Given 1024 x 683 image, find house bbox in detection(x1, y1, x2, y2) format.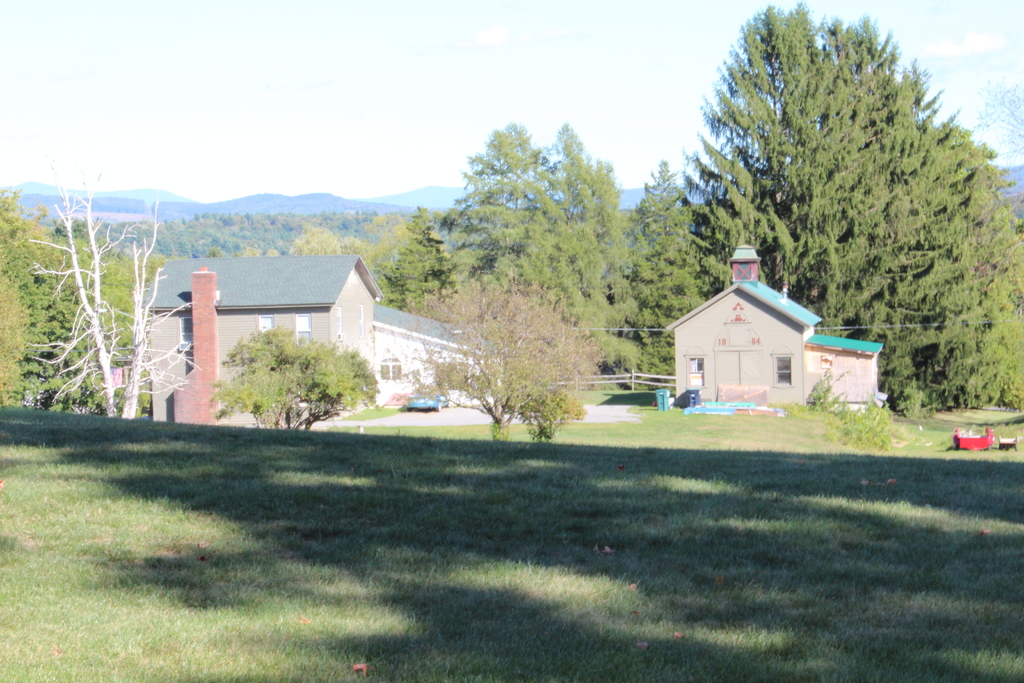
detection(668, 249, 877, 411).
